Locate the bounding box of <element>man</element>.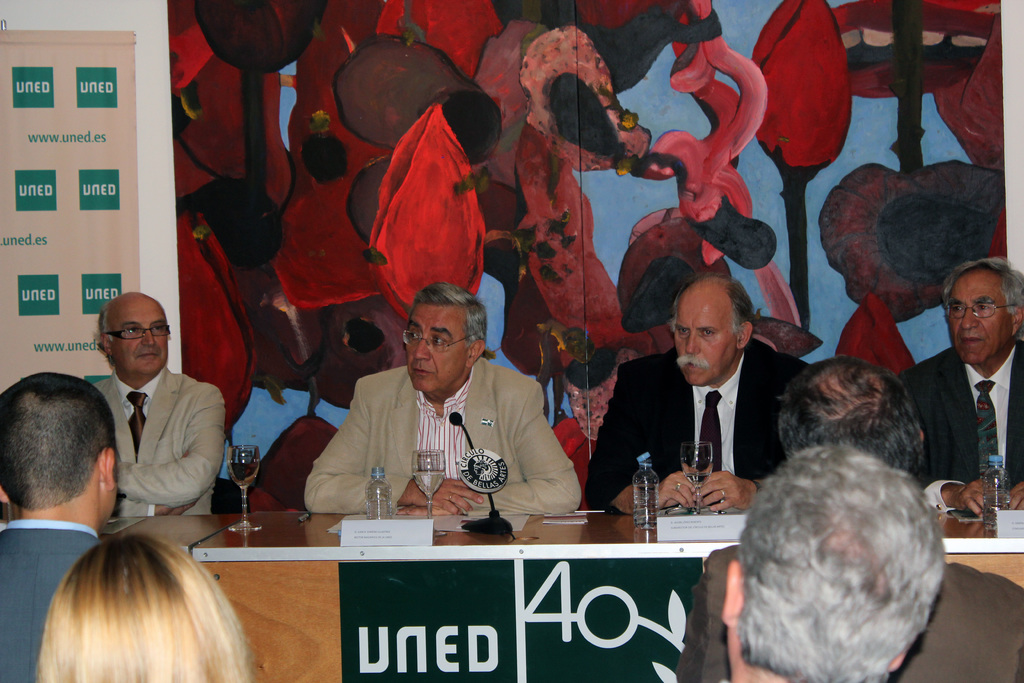
Bounding box: 77, 304, 223, 555.
